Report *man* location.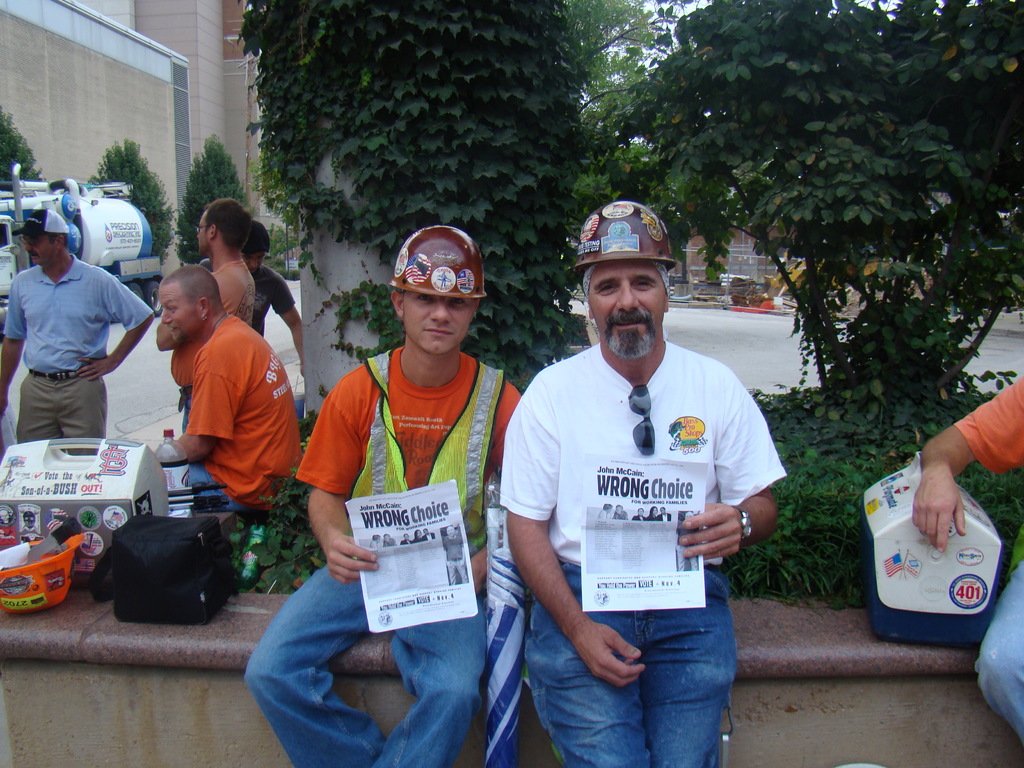
Report: l=501, t=226, r=783, b=762.
